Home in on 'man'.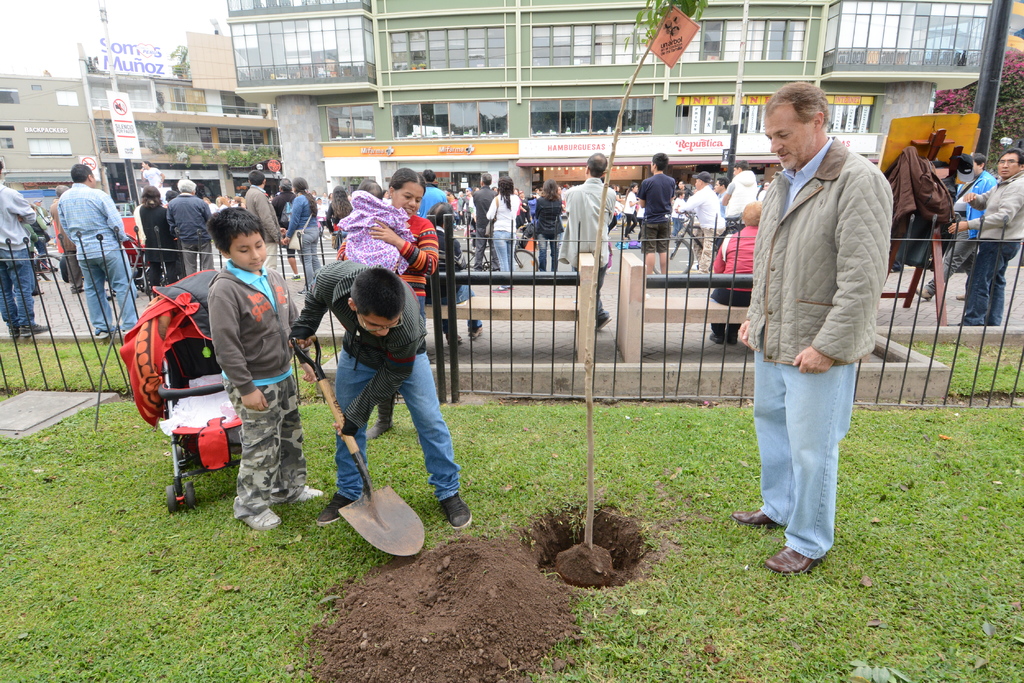
Homed in at <box>54,161,142,341</box>.
